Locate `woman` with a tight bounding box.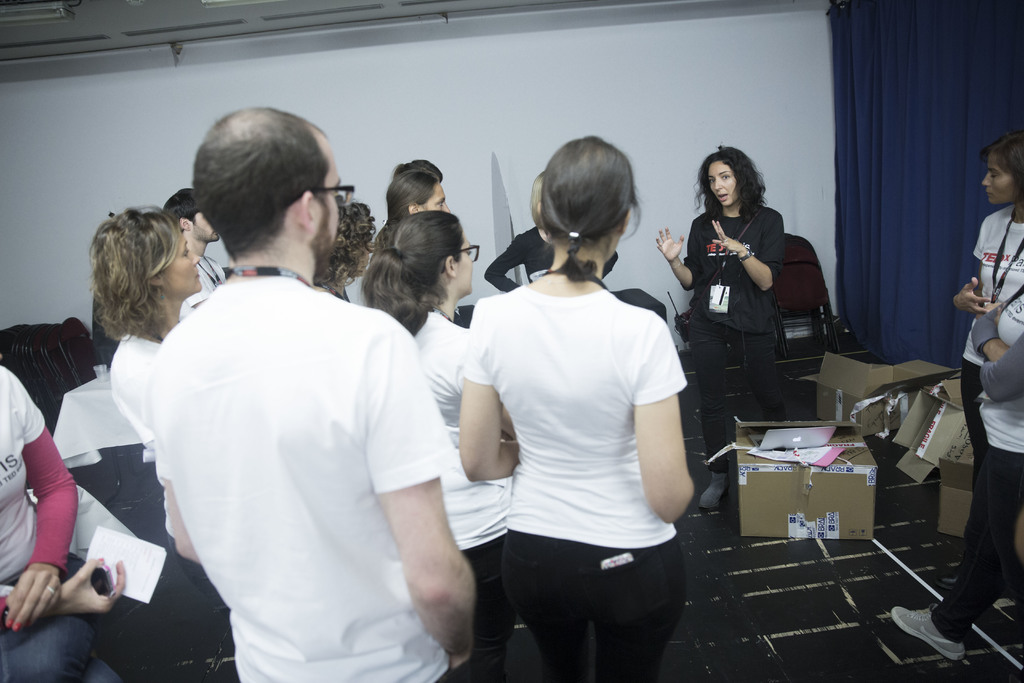
Rect(884, 284, 1023, 661).
